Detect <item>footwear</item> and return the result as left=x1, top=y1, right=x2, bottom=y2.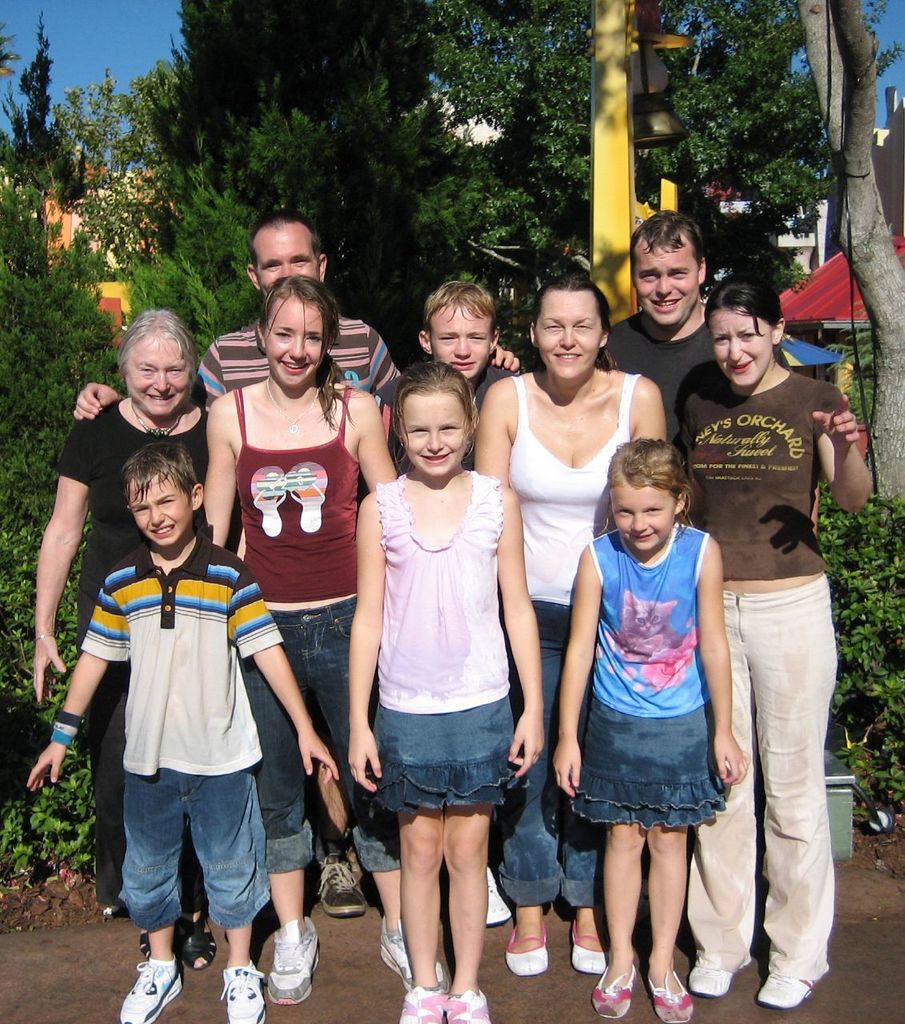
left=110, top=962, right=182, bottom=1021.
